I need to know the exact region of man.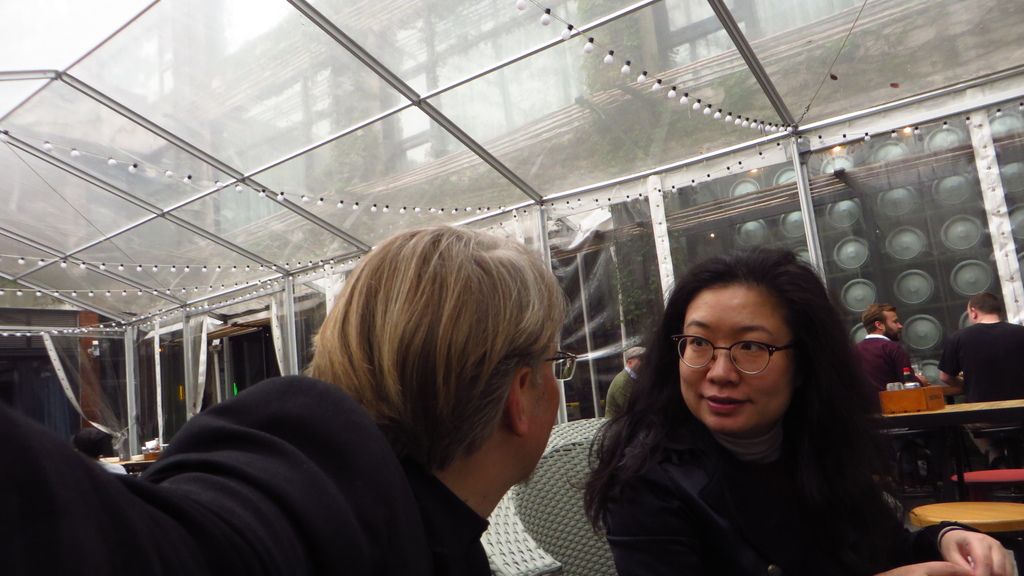
Region: 850 302 927 395.
